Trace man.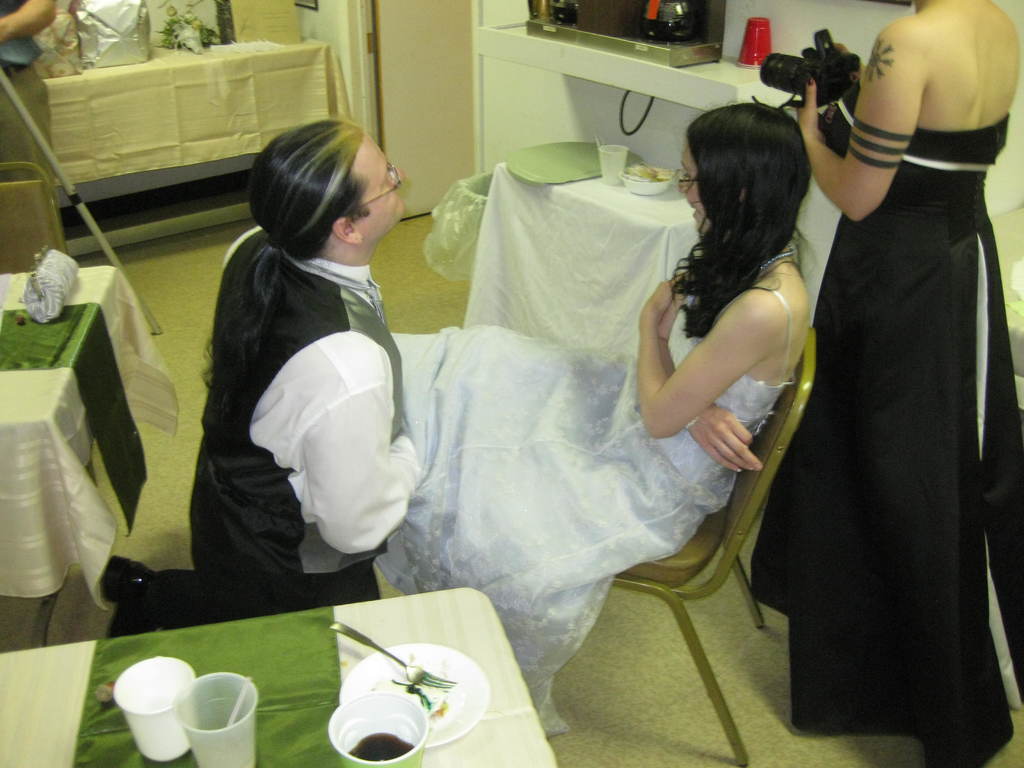
Traced to [106,115,427,639].
